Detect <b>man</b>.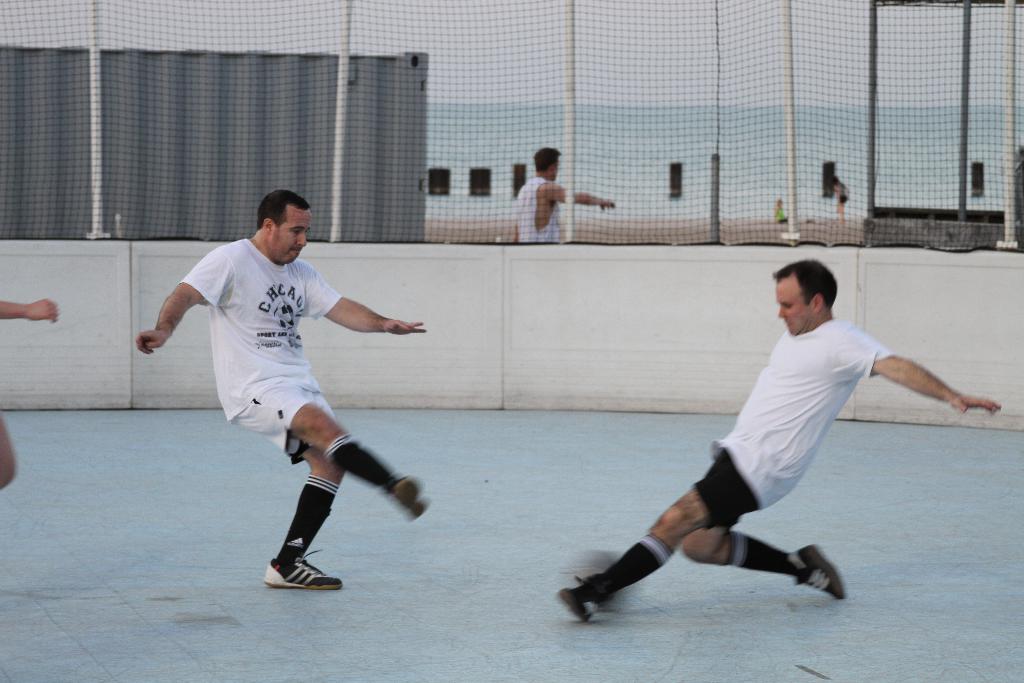
Detected at [left=560, top=256, right=980, bottom=629].
